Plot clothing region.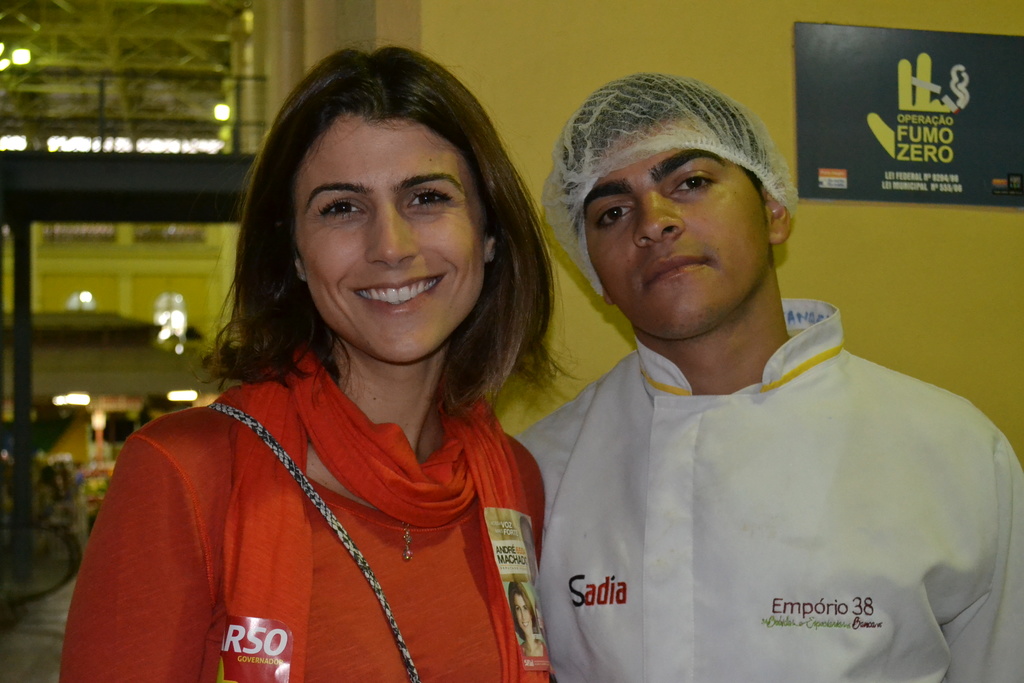
Plotted at locate(514, 293, 1023, 682).
